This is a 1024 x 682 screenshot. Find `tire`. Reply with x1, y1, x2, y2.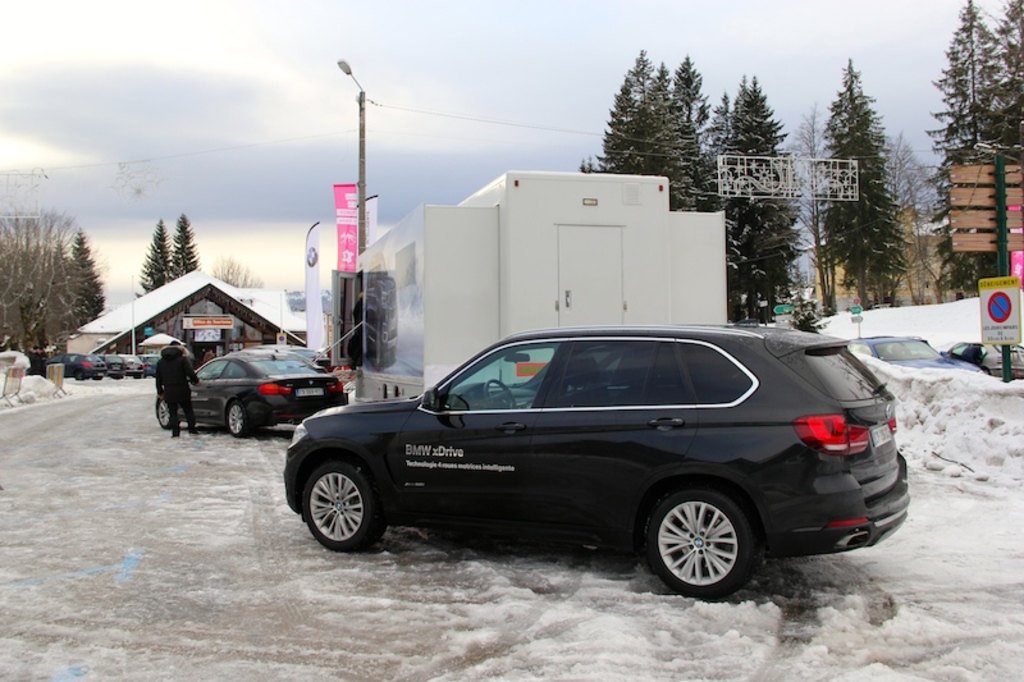
223, 395, 251, 439.
